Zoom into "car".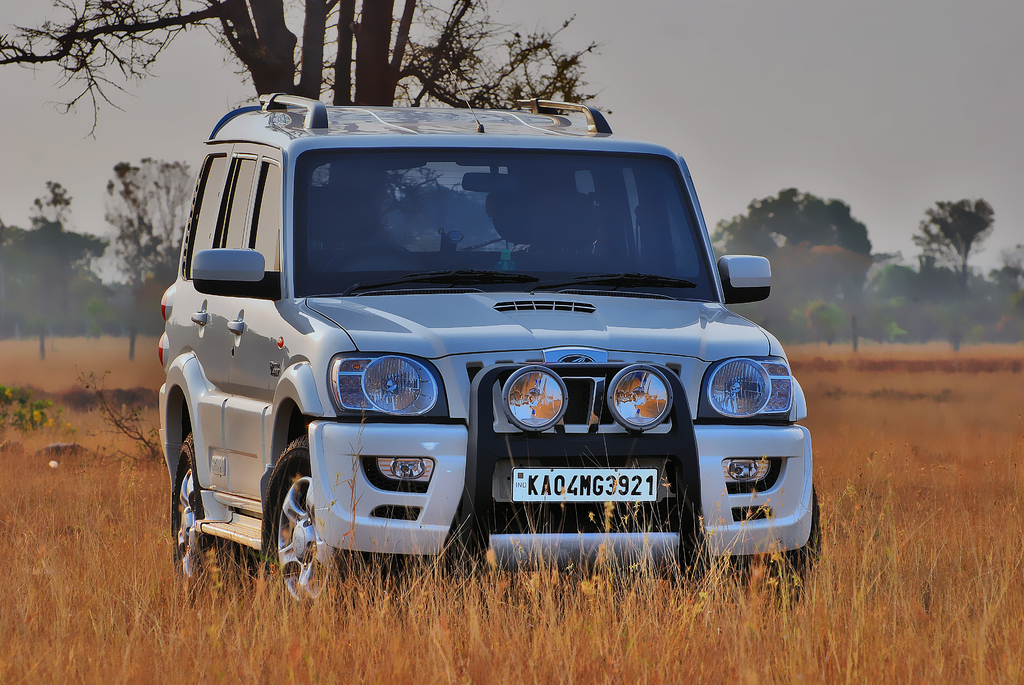
Zoom target: (x1=155, y1=111, x2=815, y2=596).
